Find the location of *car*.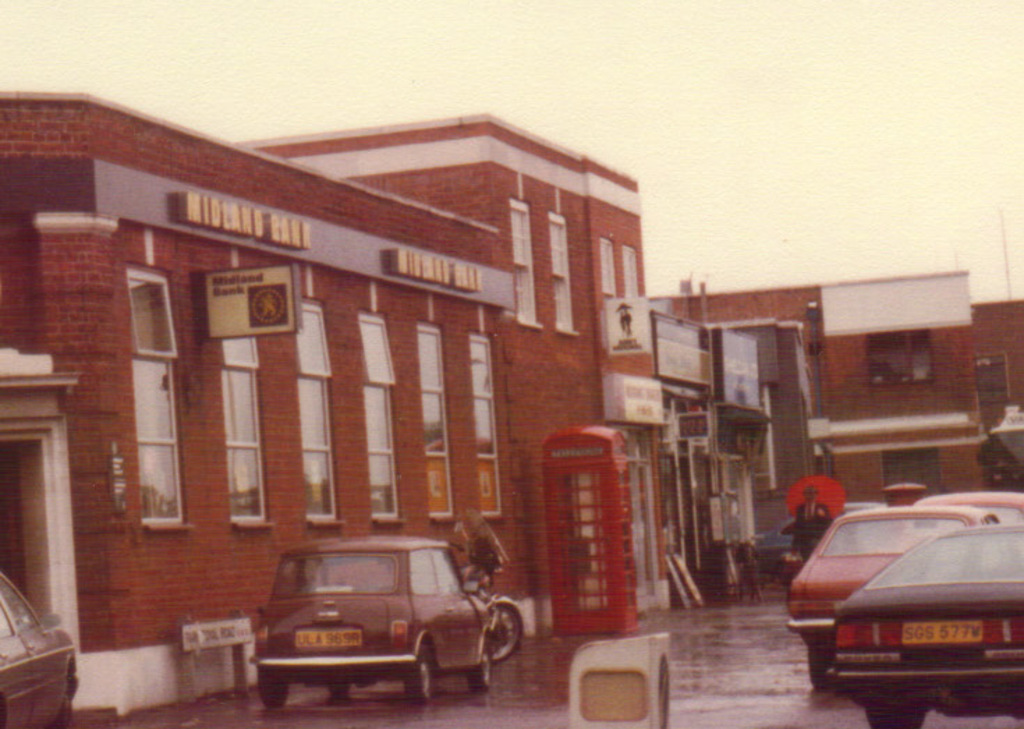
Location: (0, 566, 86, 728).
